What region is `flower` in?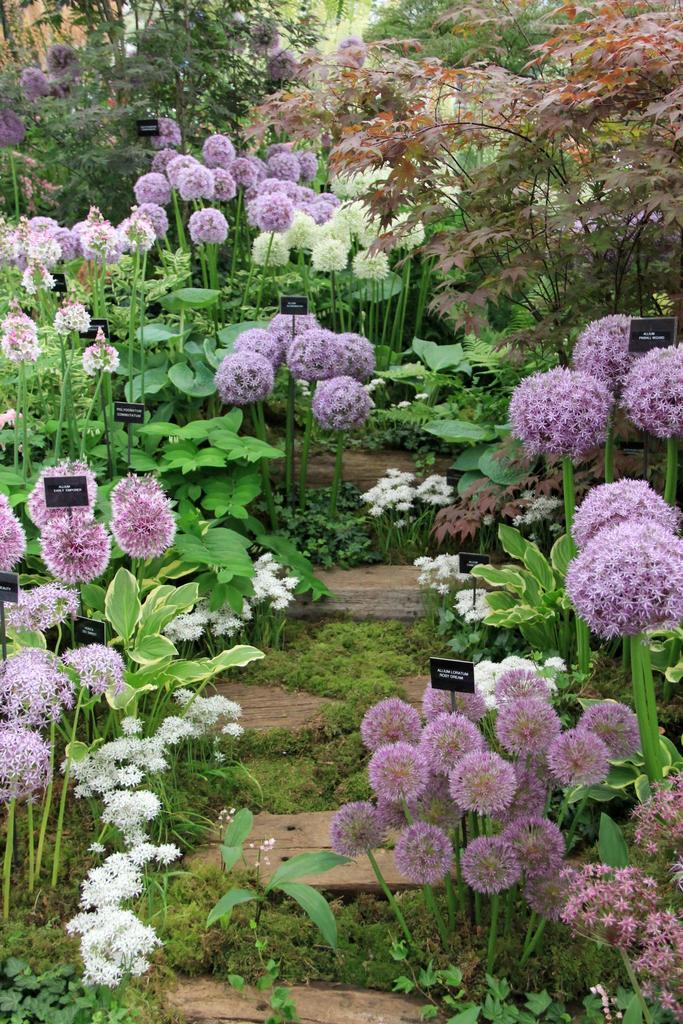
(x1=506, y1=814, x2=568, y2=881).
